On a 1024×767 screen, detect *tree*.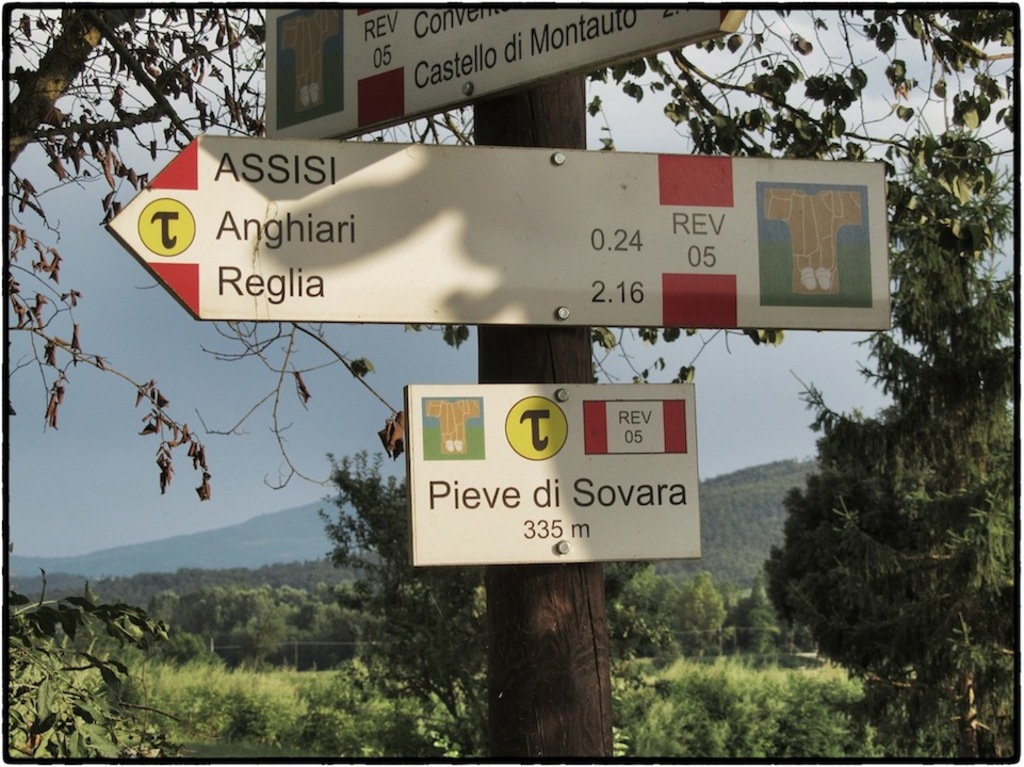
x1=0 y1=3 x2=1021 y2=765.
